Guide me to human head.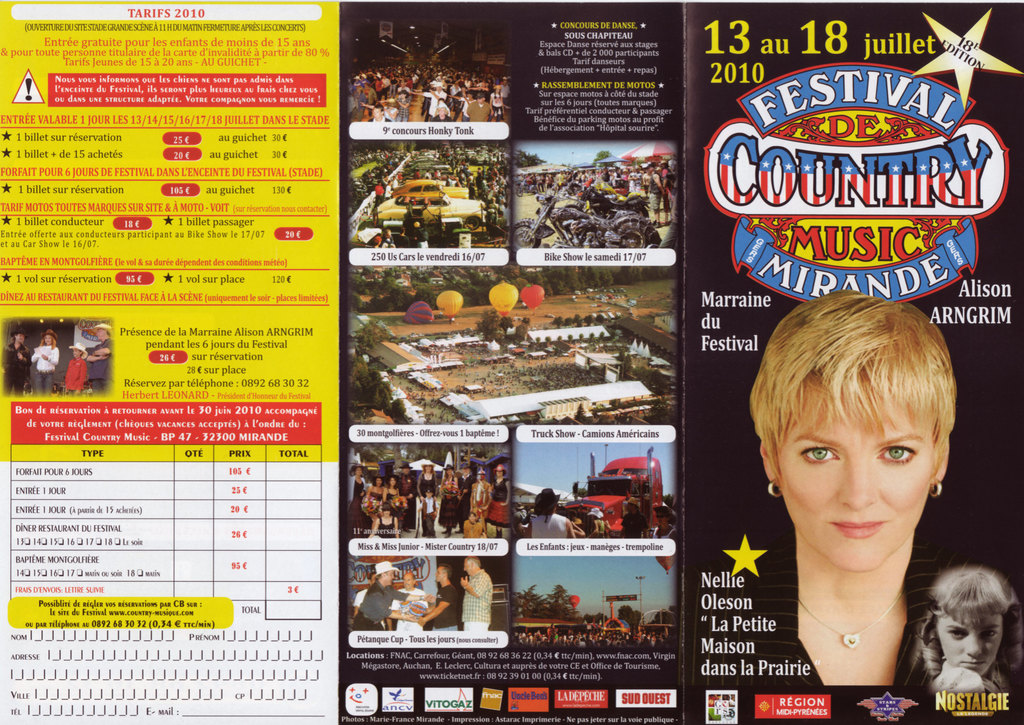
Guidance: BBox(8, 329, 26, 344).
